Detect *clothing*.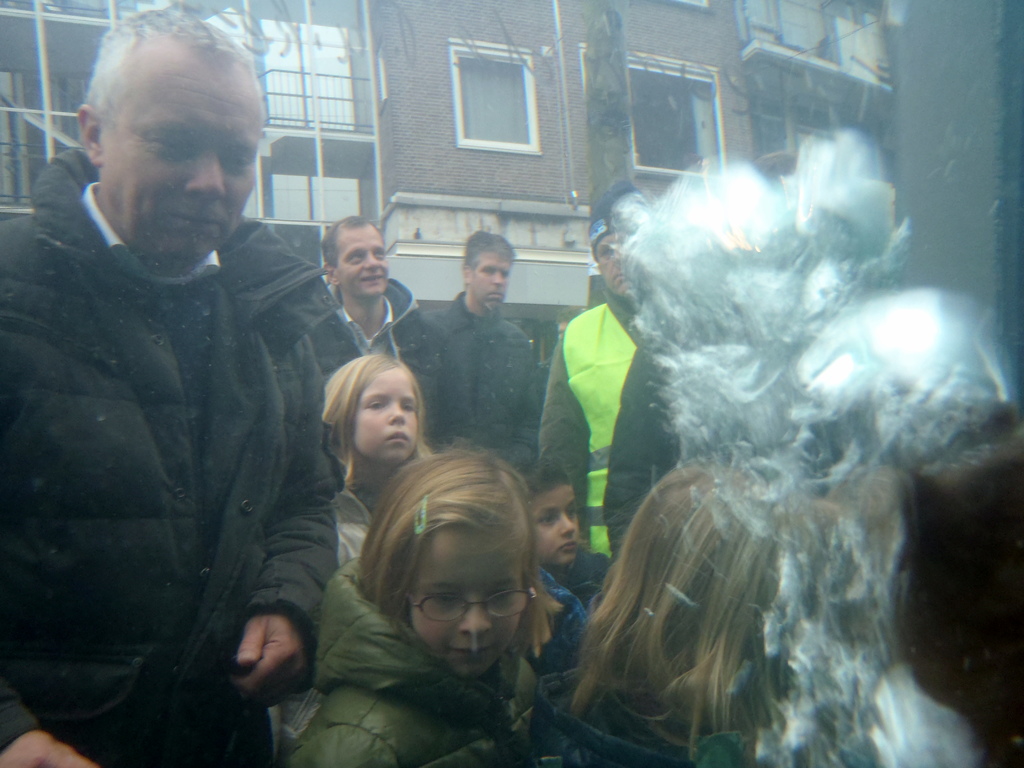
Detected at <bbox>423, 288, 543, 474</bbox>.
